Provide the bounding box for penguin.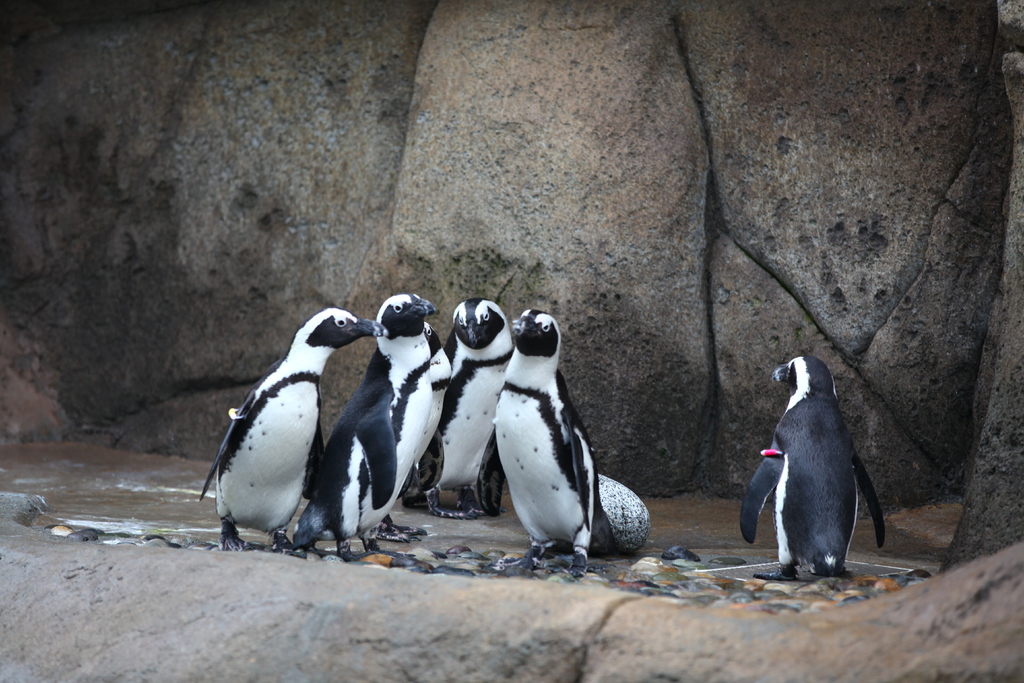
bbox=[293, 288, 460, 557].
